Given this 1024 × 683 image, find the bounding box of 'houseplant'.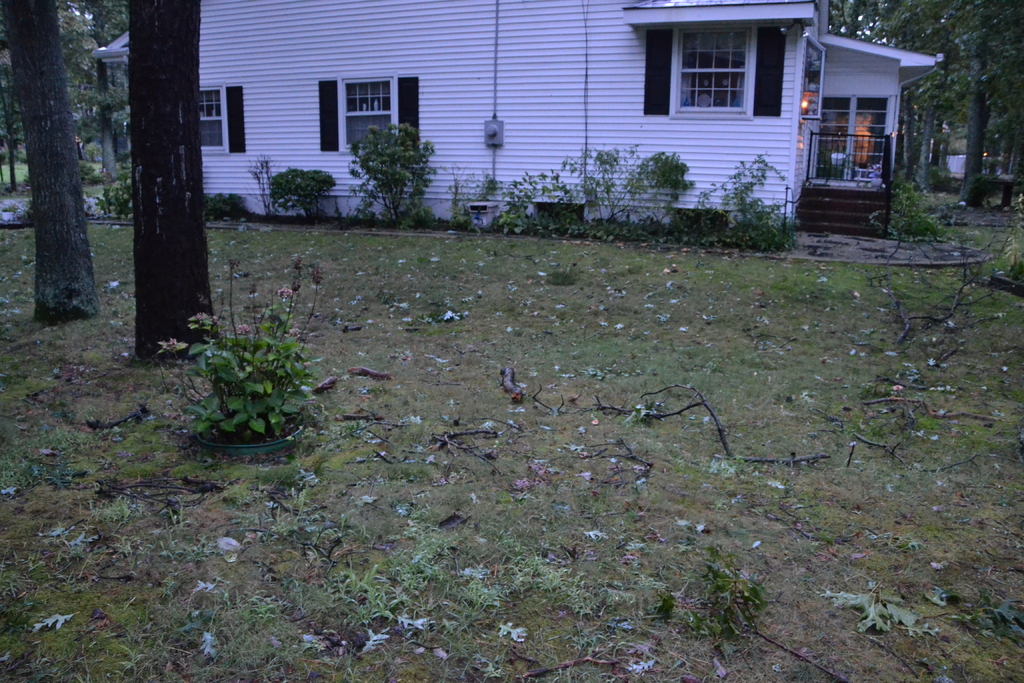
x1=152 y1=254 x2=346 y2=465.
